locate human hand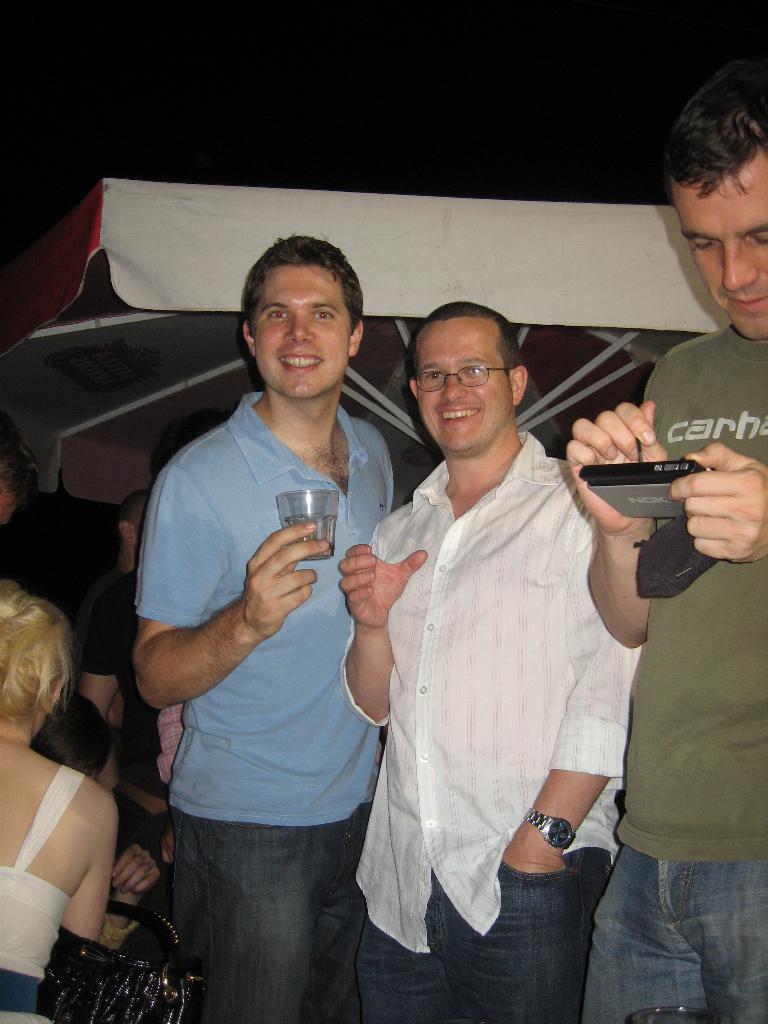
select_region(577, 392, 694, 477)
